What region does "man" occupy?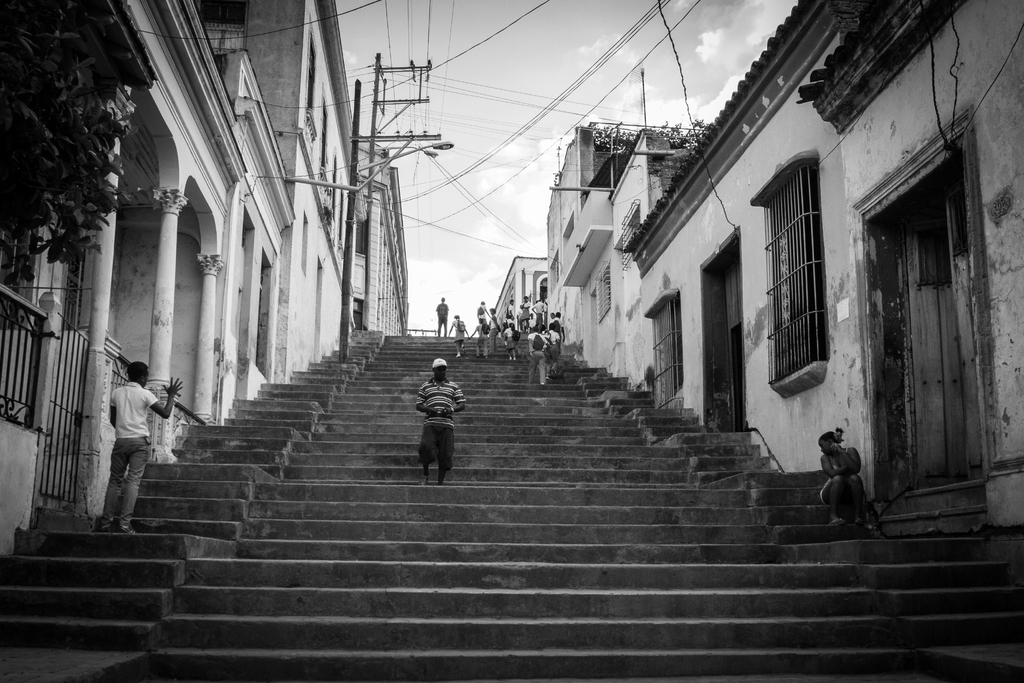
bbox(518, 293, 526, 328).
